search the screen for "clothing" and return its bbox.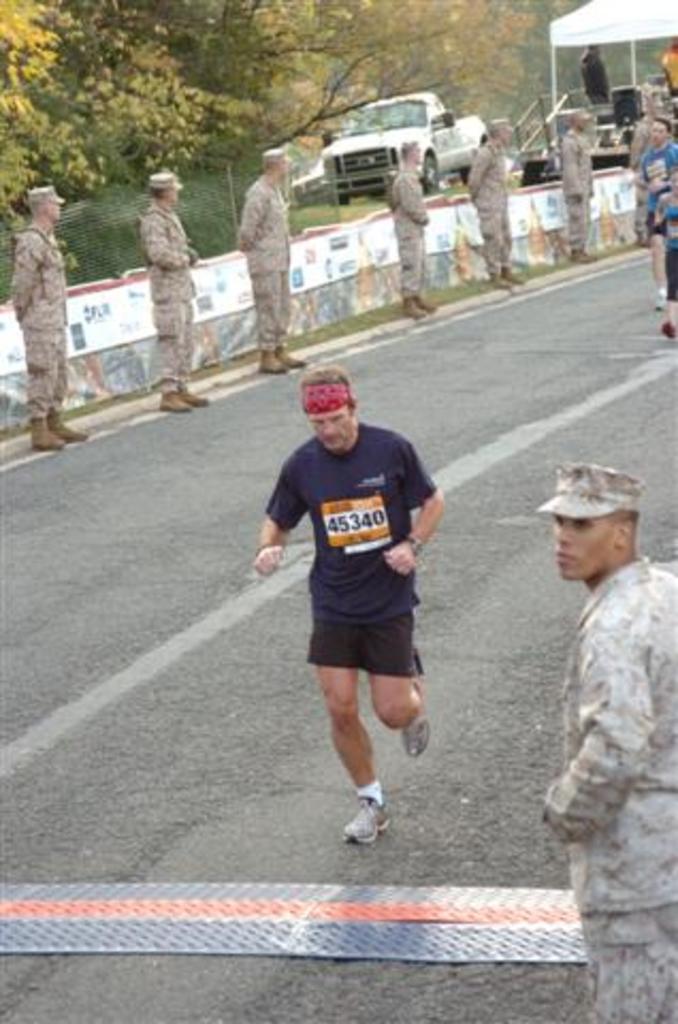
Found: {"x1": 544, "y1": 555, "x2": 676, "y2": 1022}.
